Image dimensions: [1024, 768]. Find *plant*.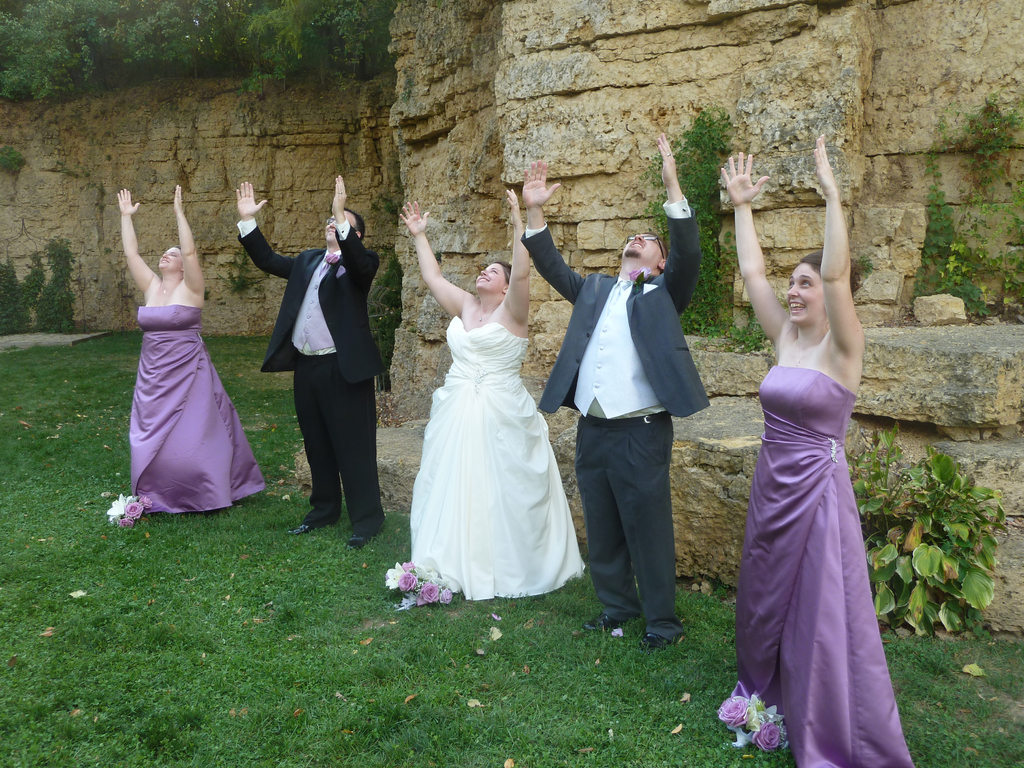
<bbox>932, 79, 1023, 154</bbox>.
